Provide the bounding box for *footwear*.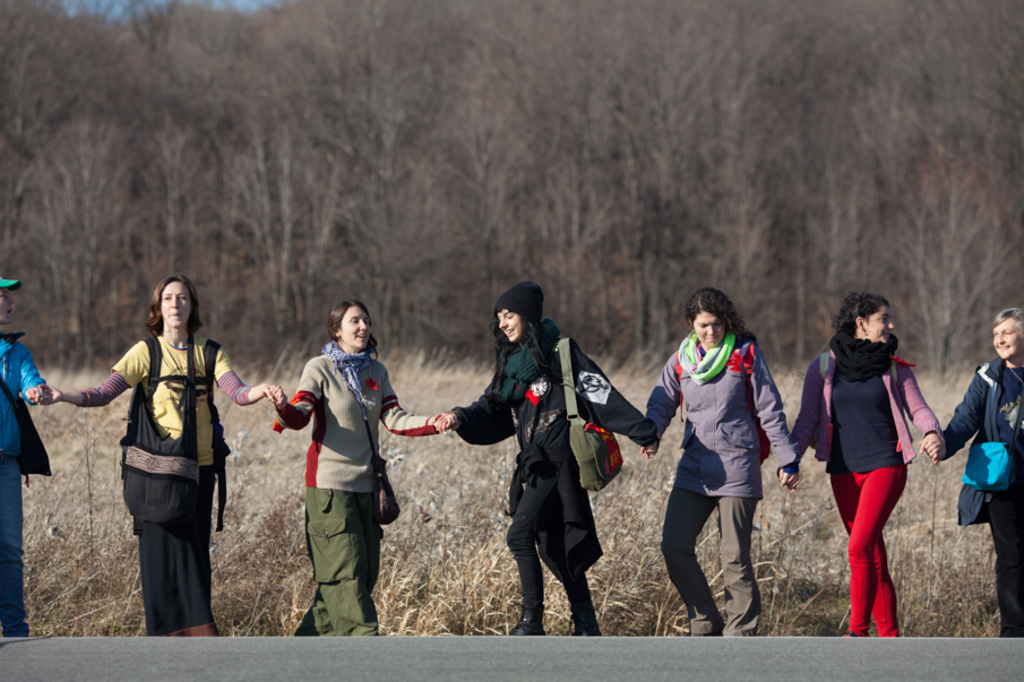
(566, 604, 602, 639).
